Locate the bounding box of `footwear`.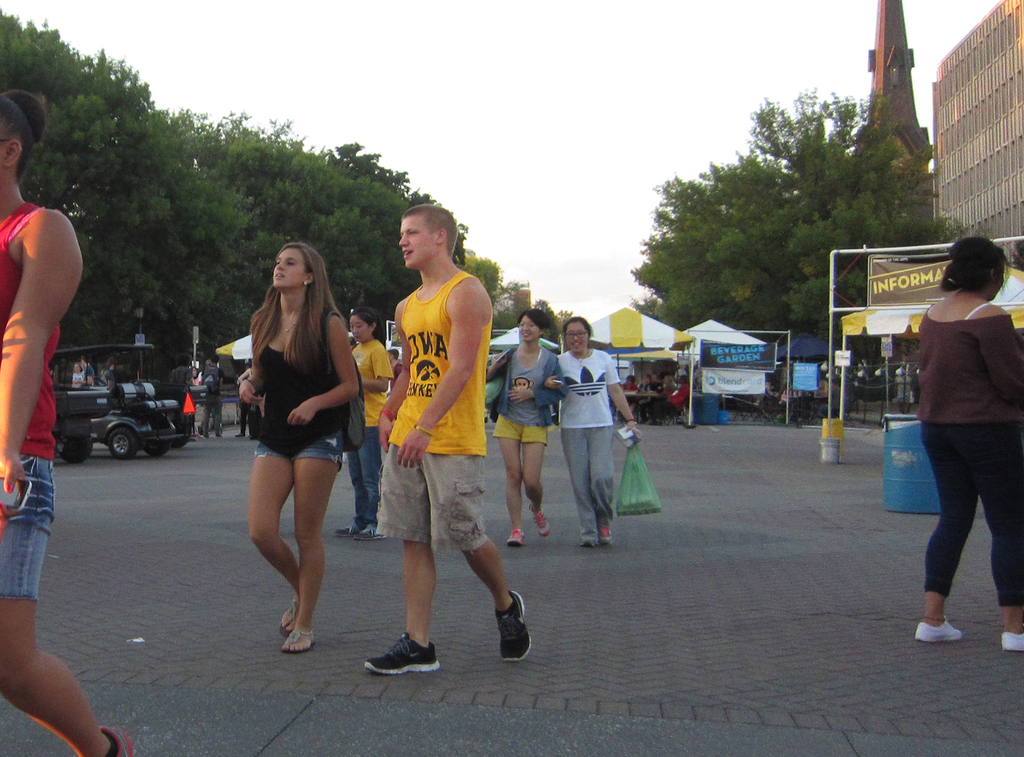
Bounding box: bbox(580, 537, 594, 545).
